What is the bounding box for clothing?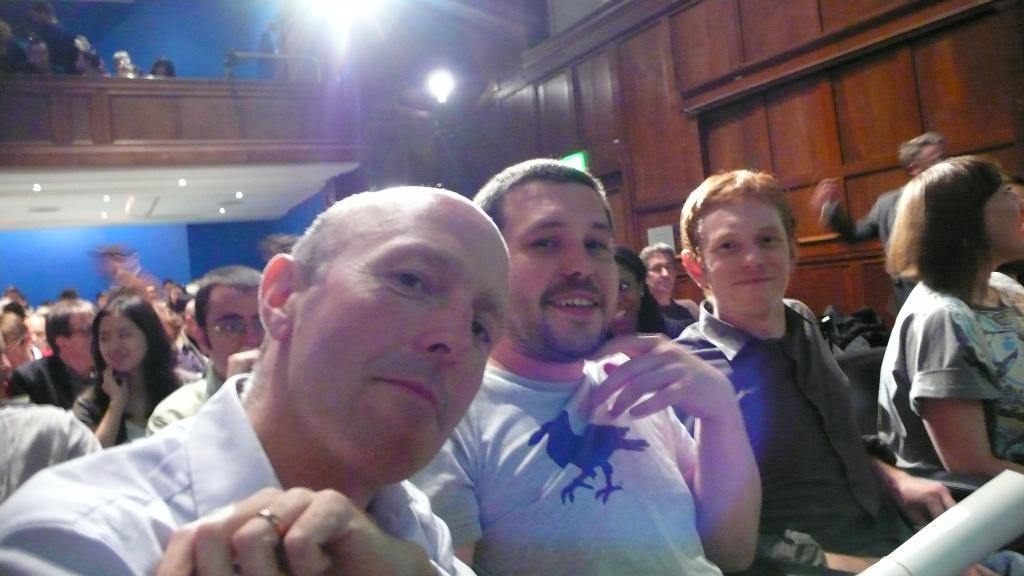
rect(438, 285, 772, 565).
